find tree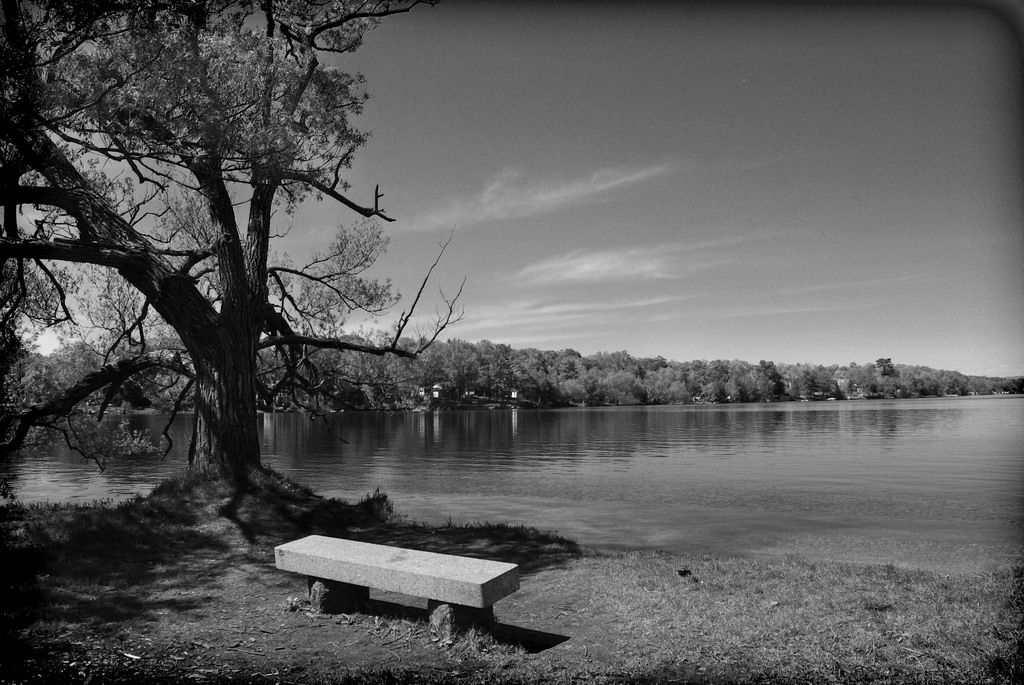
crop(613, 361, 643, 412)
